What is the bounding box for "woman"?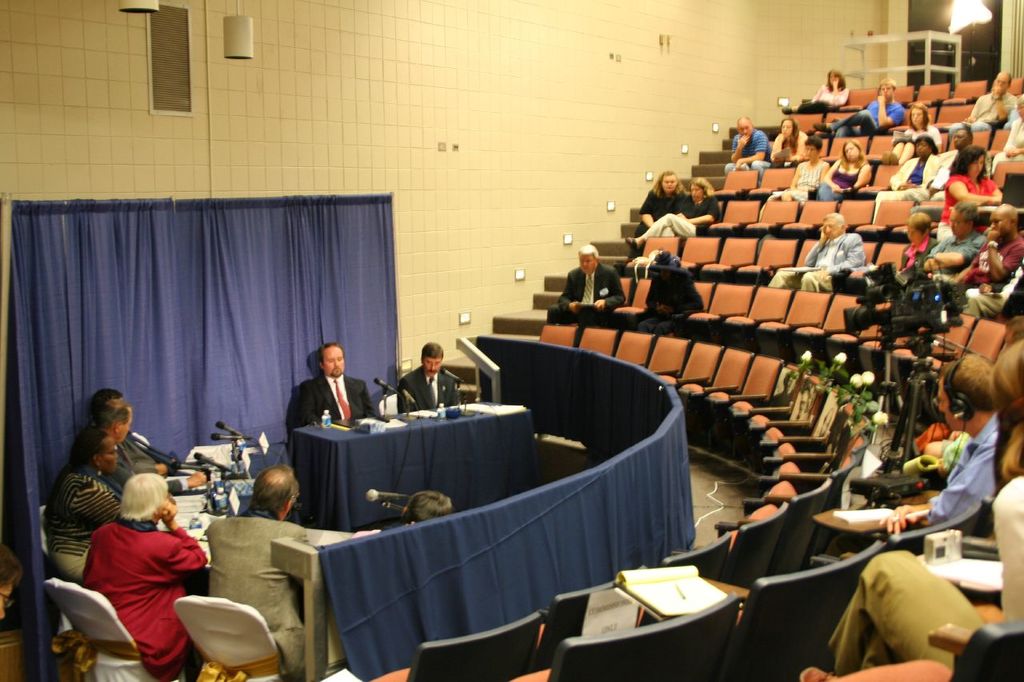
<box>774,136,829,206</box>.
